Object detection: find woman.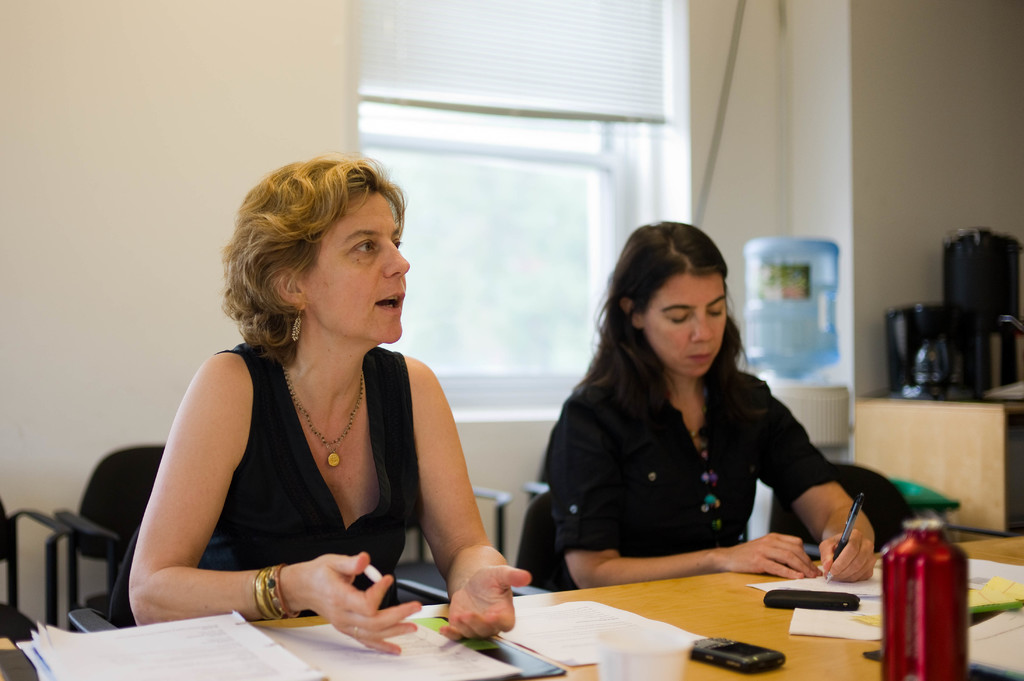
115/152/498/663.
